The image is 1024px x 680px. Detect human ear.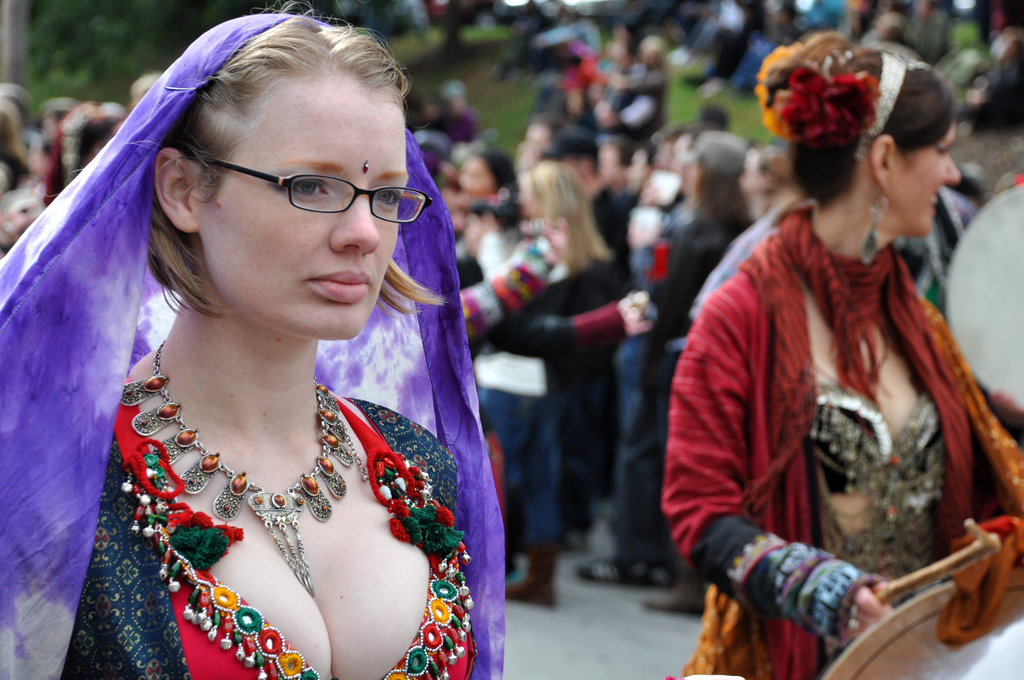
Detection: <region>864, 130, 892, 191</region>.
